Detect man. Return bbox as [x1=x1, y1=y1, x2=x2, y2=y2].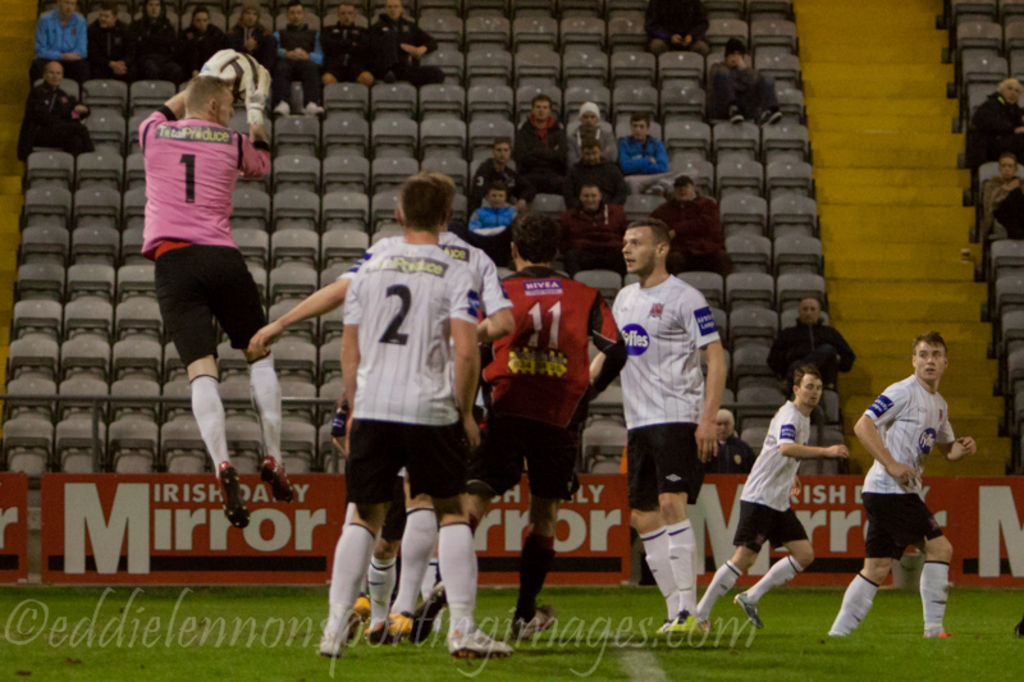
[x1=140, y1=55, x2=289, y2=528].
